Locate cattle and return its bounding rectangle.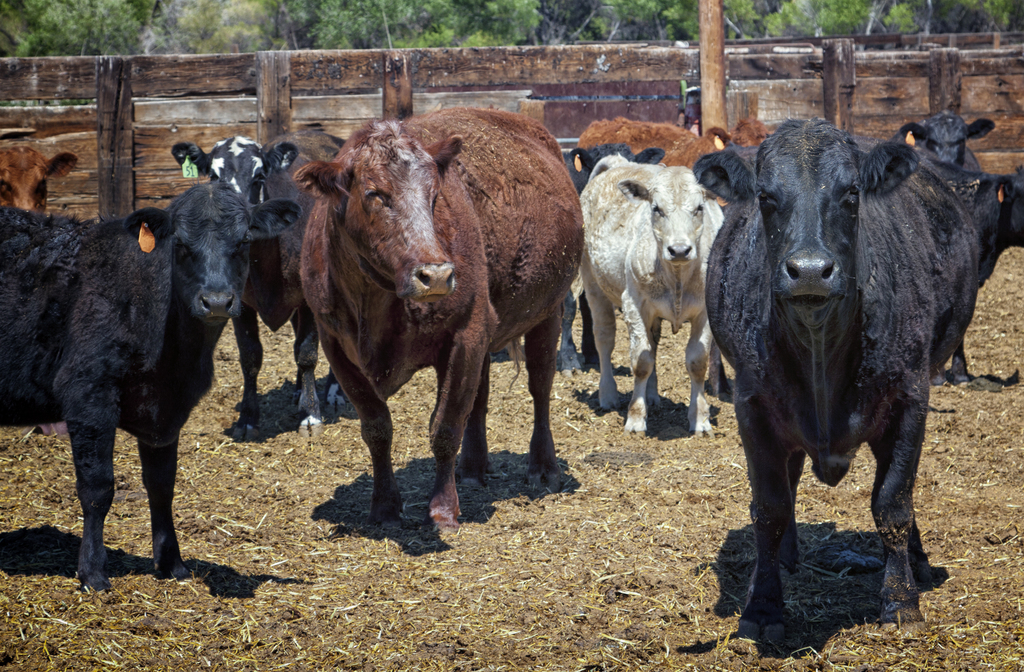
detection(169, 131, 353, 445).
